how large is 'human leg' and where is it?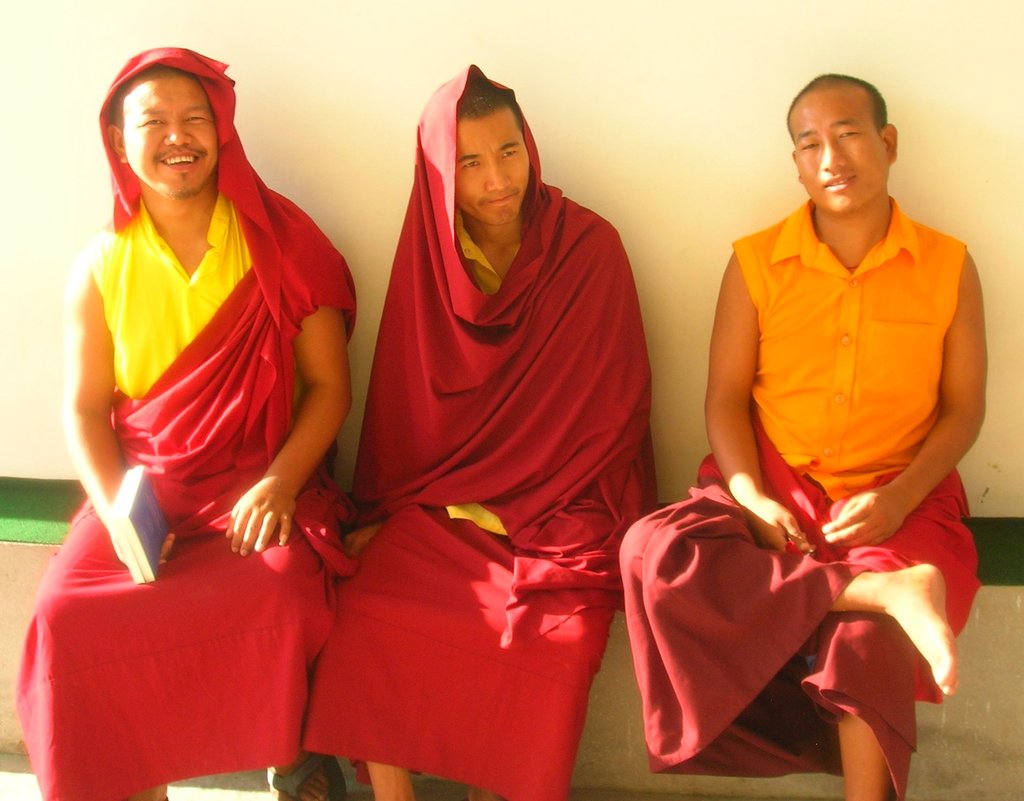
Bounding box: crop(826, 704, 886, 800).
